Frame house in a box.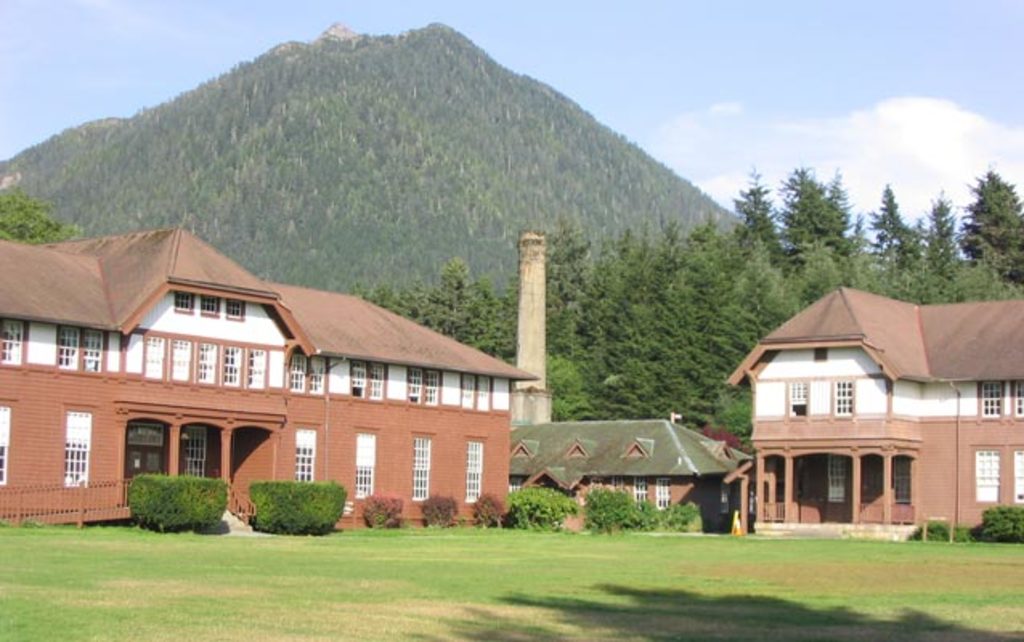
box(0, 218, 517, 526).
